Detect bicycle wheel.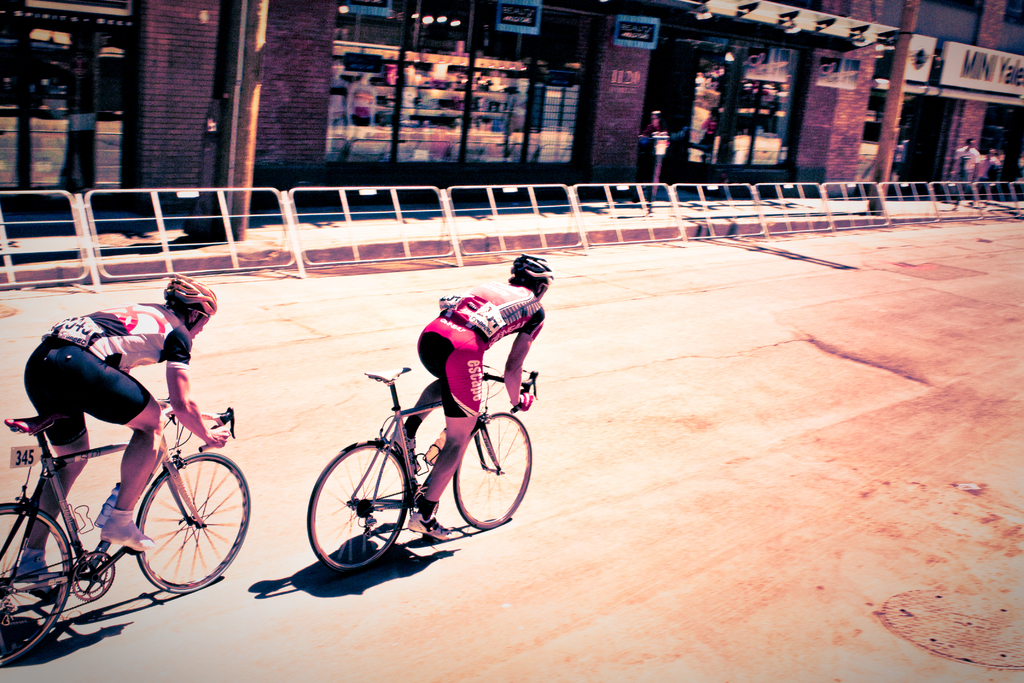
Detected at box(131, 450, 253, 598).
